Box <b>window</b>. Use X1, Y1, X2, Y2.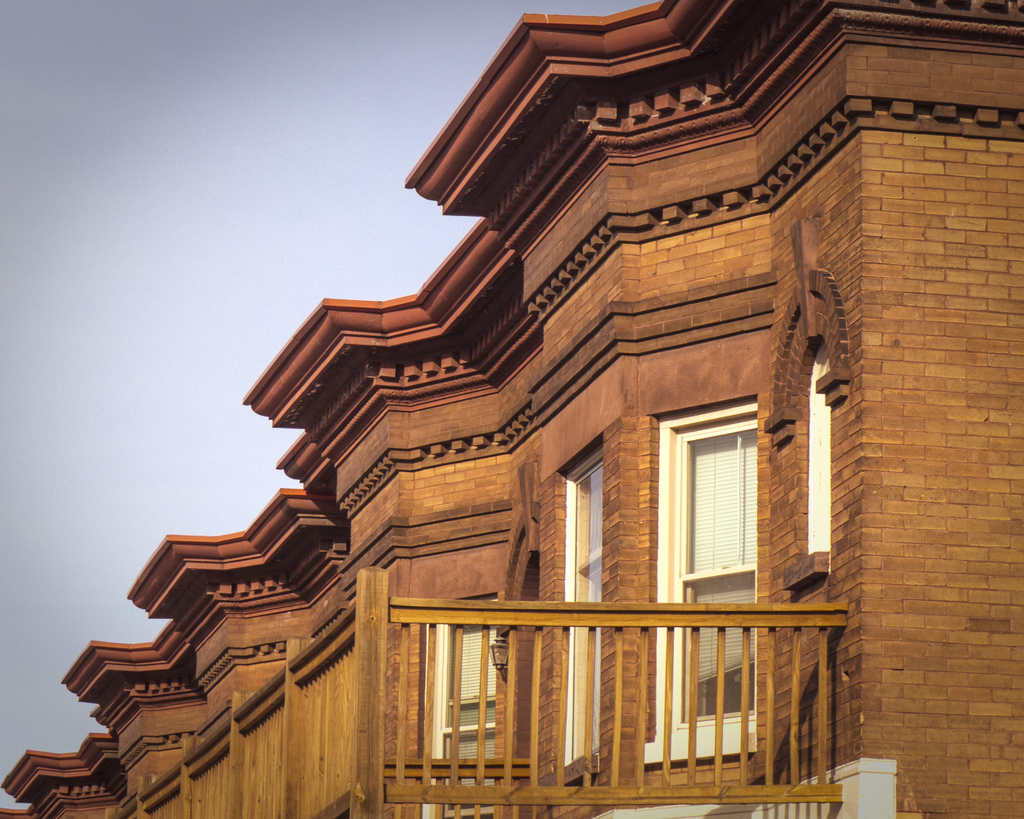
424, 610, 511, 815.
